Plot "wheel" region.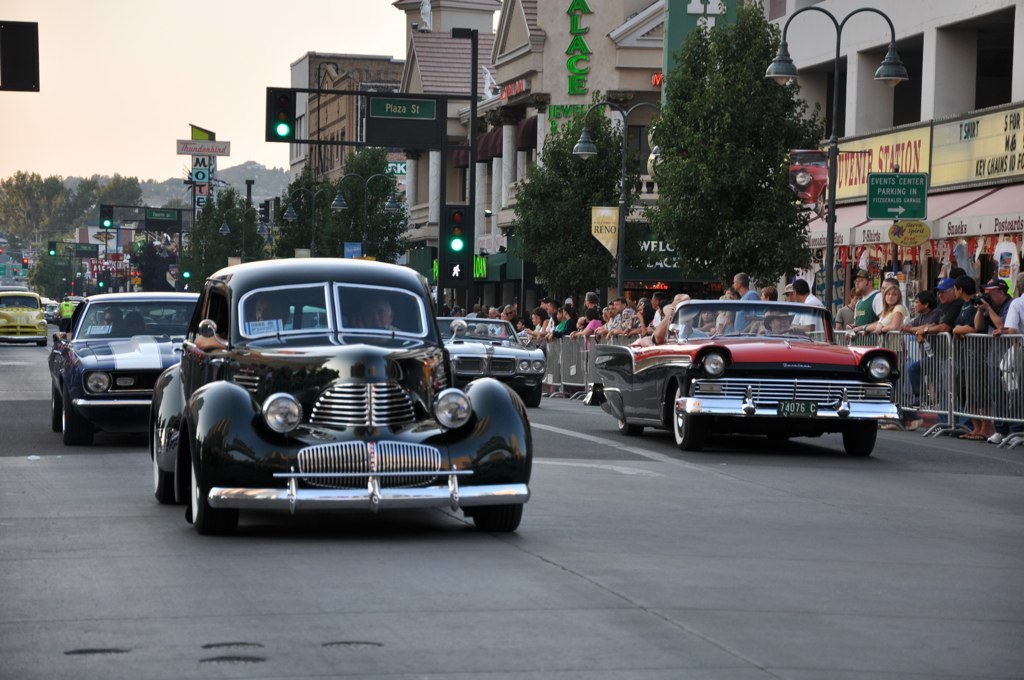
Plotted at x1=671 y1=385 x2=699 y2=447.
